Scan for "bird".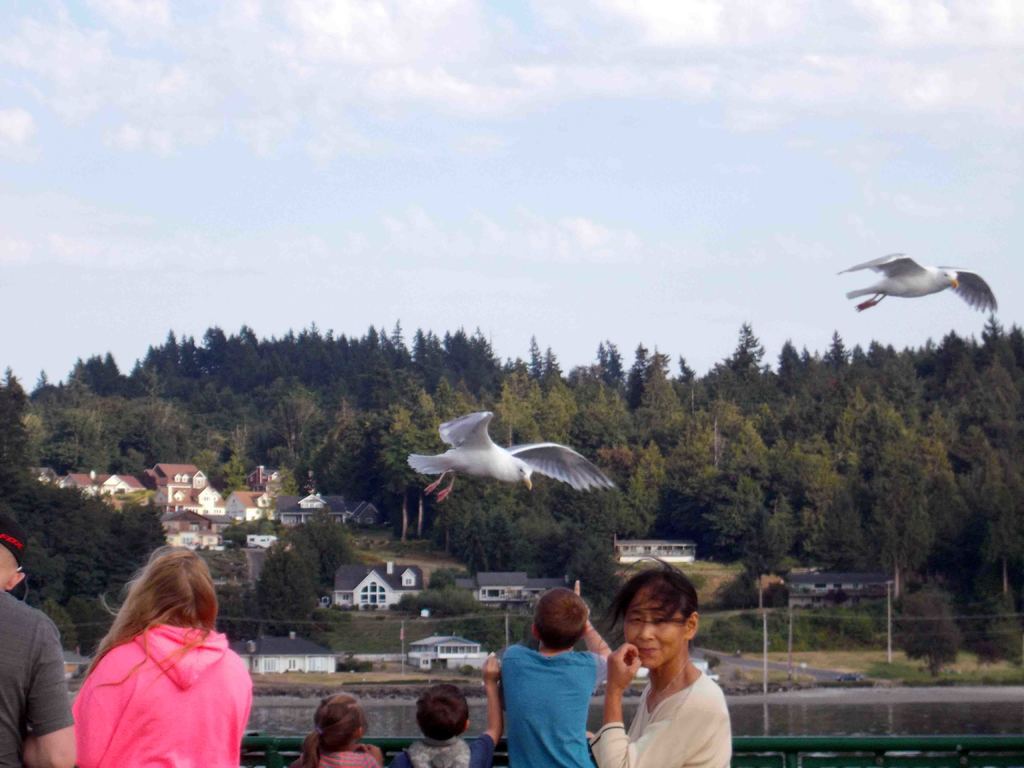
Scan result: [left=829, top=248, right=1014, bottom=321].
